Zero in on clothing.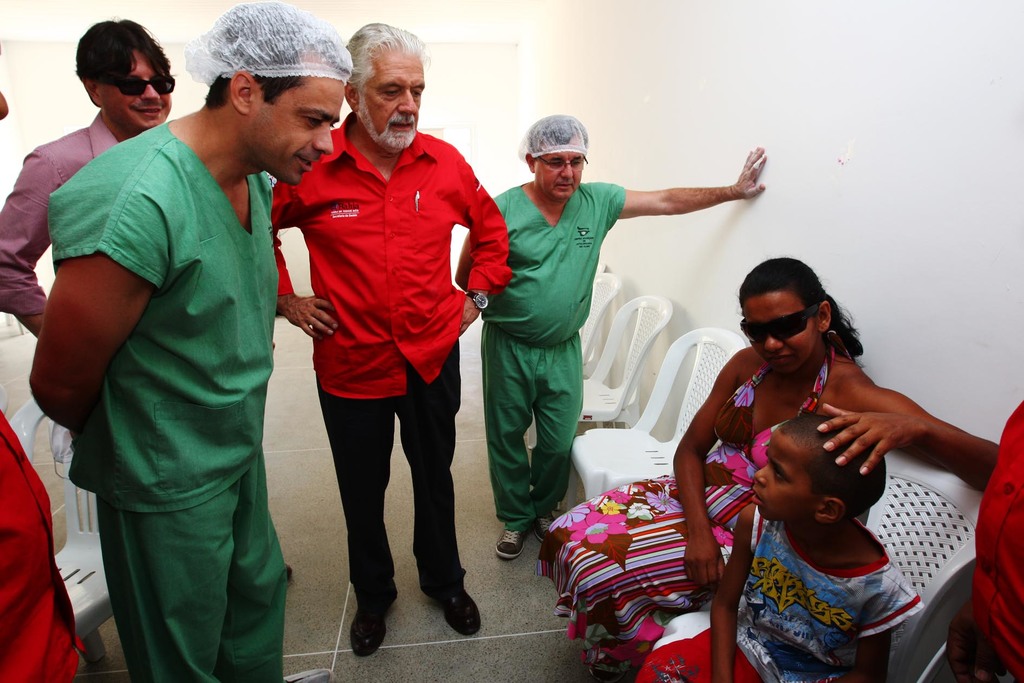
Zeroed in: bbox=(0, 113, 121, 318).
